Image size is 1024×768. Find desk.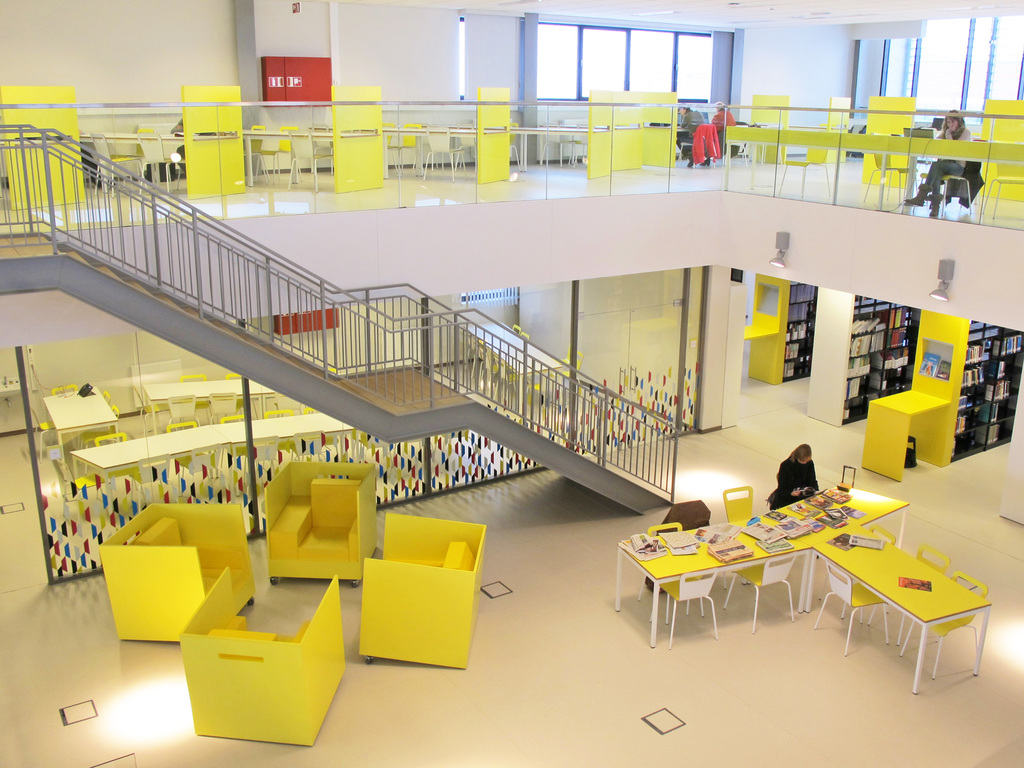
612/483/963/683.
